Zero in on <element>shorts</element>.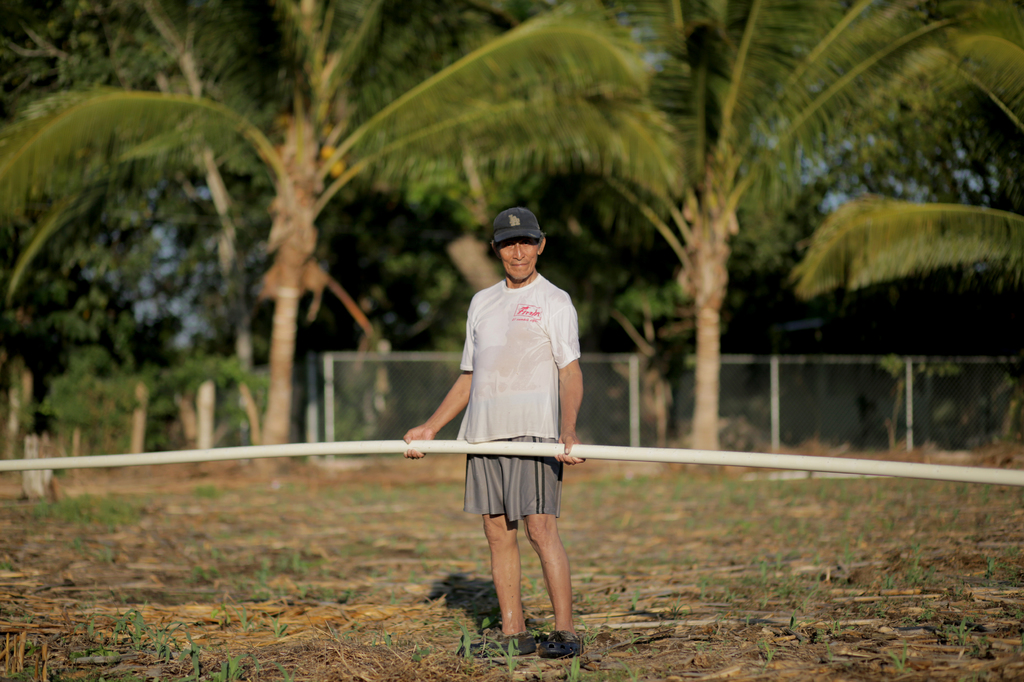
Zeroed in: box(448, 457, 561, 521).
